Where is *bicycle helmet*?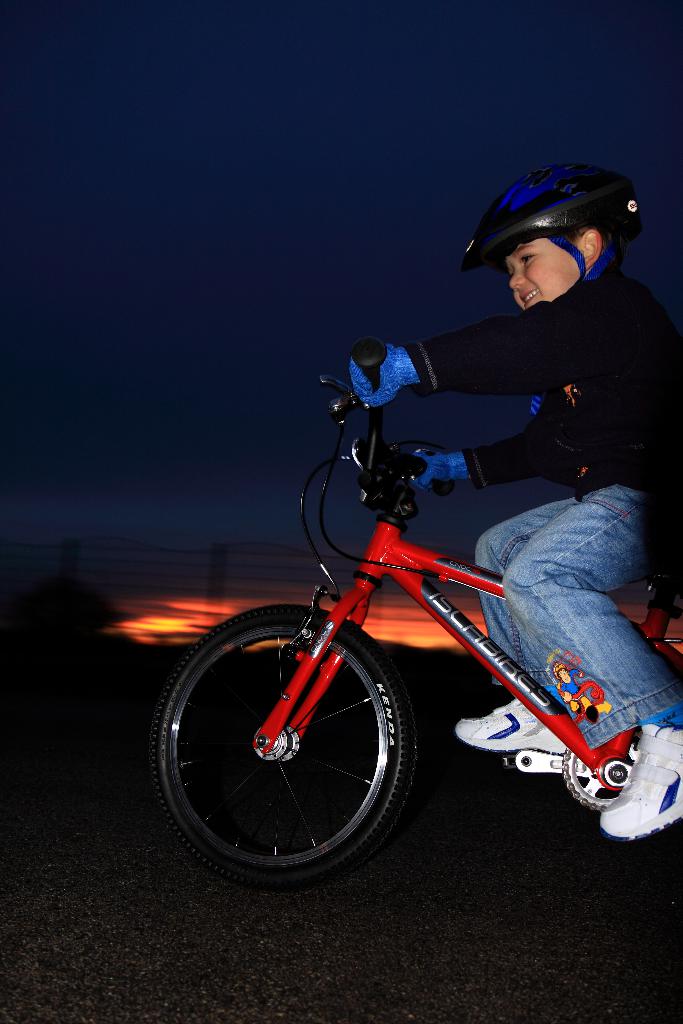
region(469, 155, 644, 319).
